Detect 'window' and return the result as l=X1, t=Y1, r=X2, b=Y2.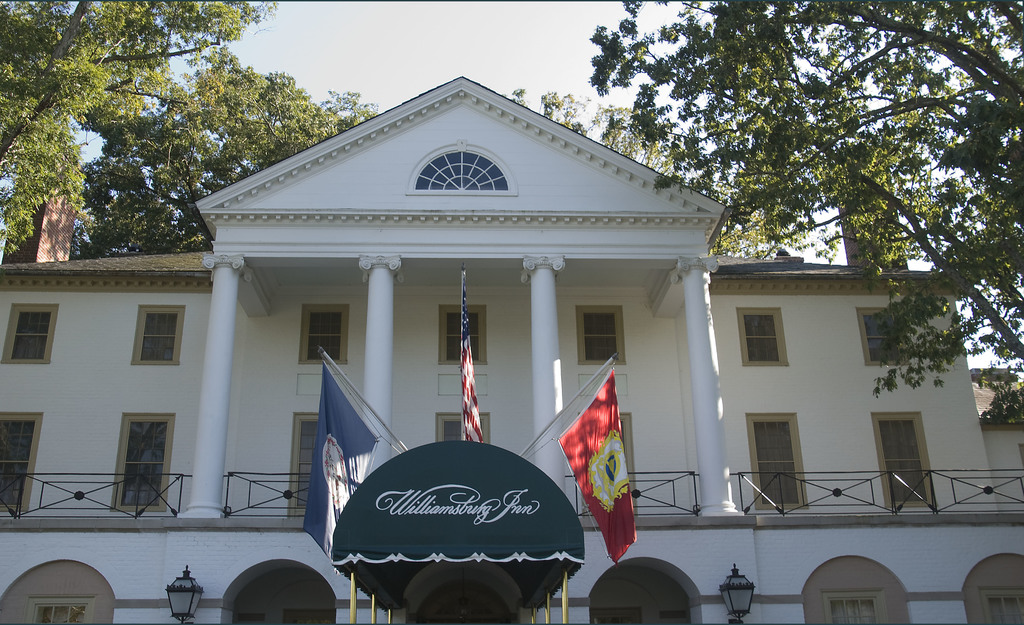
l=574, t=304, r=624, b=364.
